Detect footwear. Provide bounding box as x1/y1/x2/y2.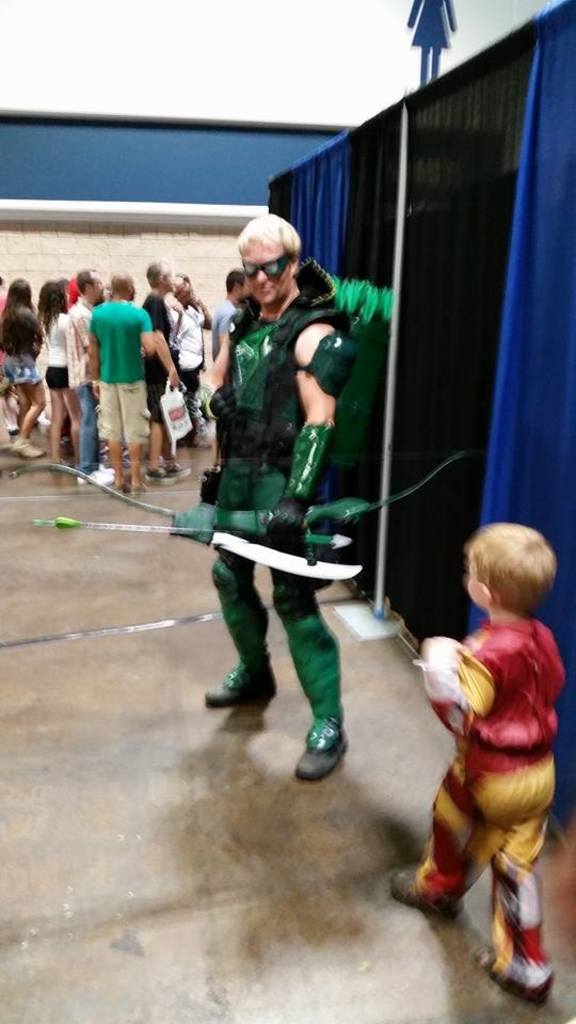
204/678/283/707.
